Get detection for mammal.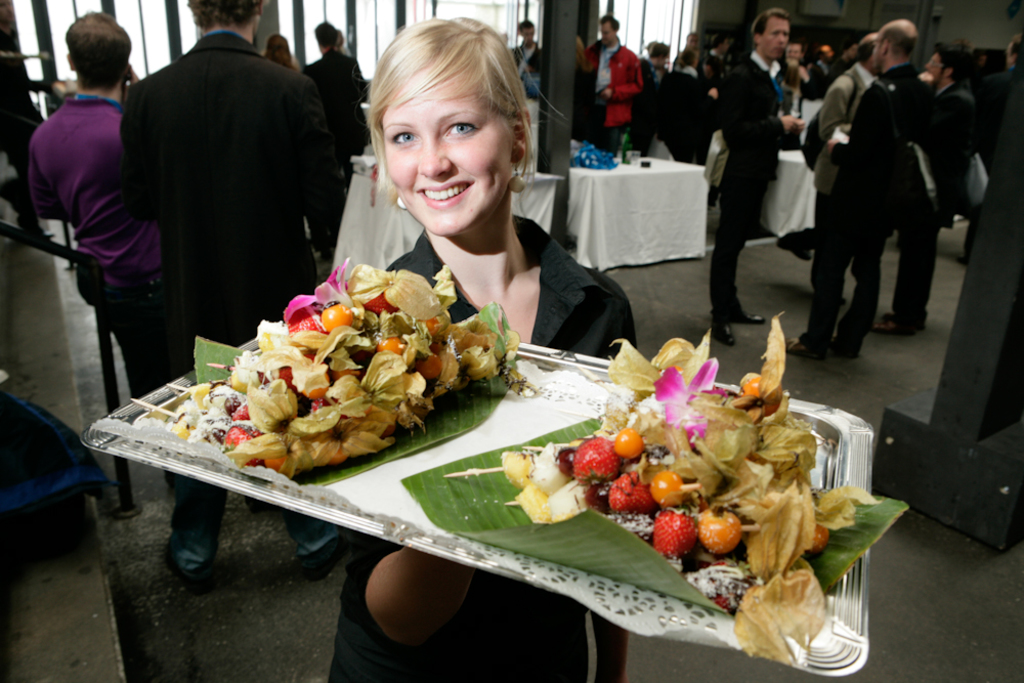
Detection: bbox=(870, 35, 980, 333).
